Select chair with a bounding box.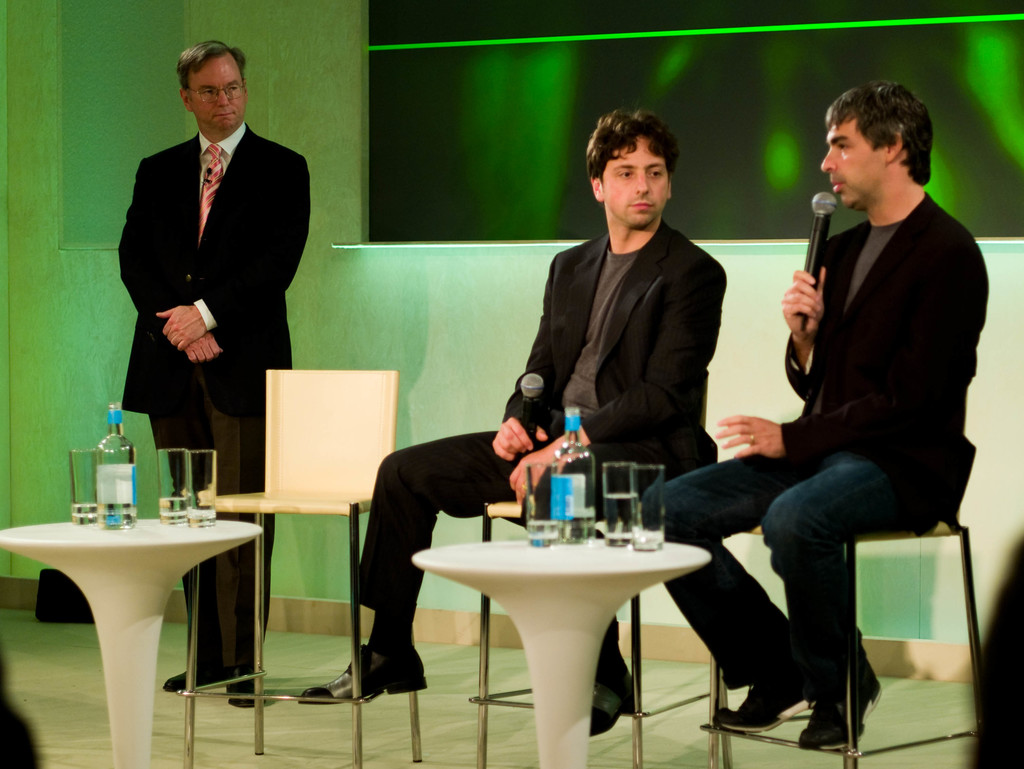
699 388 982 768.
